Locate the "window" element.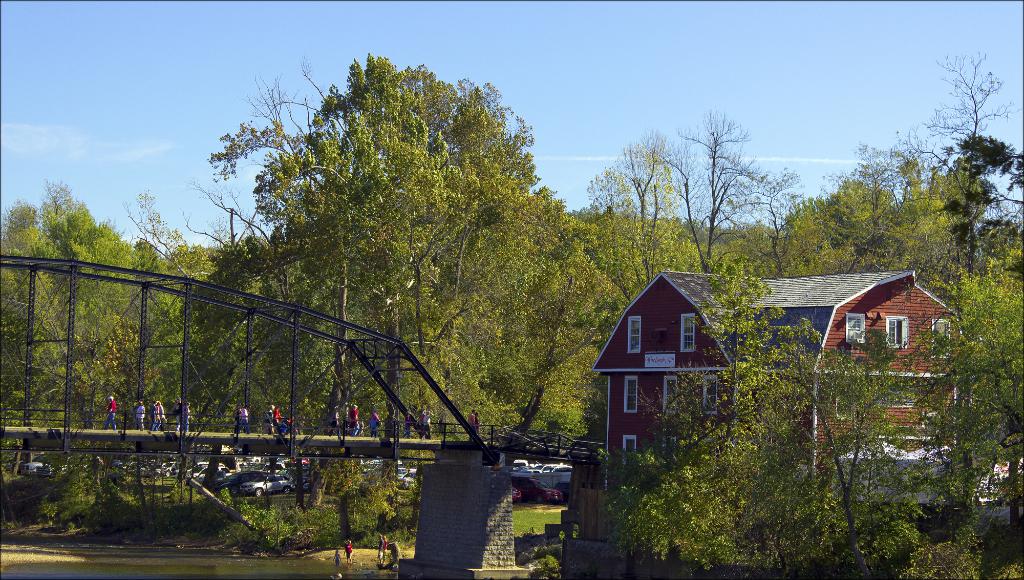
Element bbox: locate(680, 315, 691, 355).
